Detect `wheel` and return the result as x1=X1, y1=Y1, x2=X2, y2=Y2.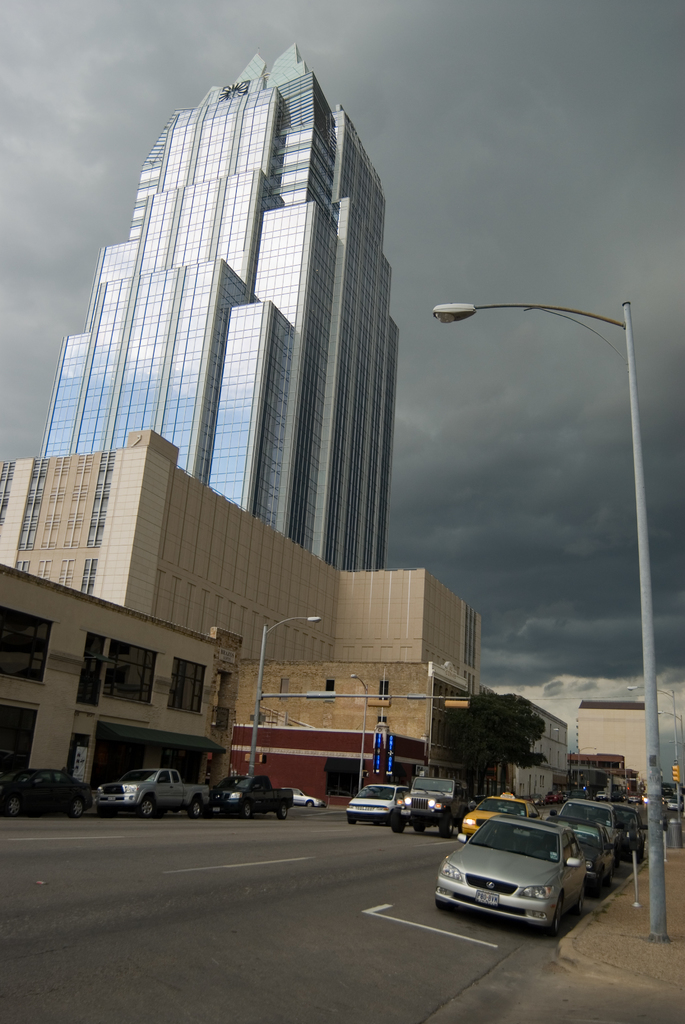
x1=415, y1=824, x2=427, y2=833.
